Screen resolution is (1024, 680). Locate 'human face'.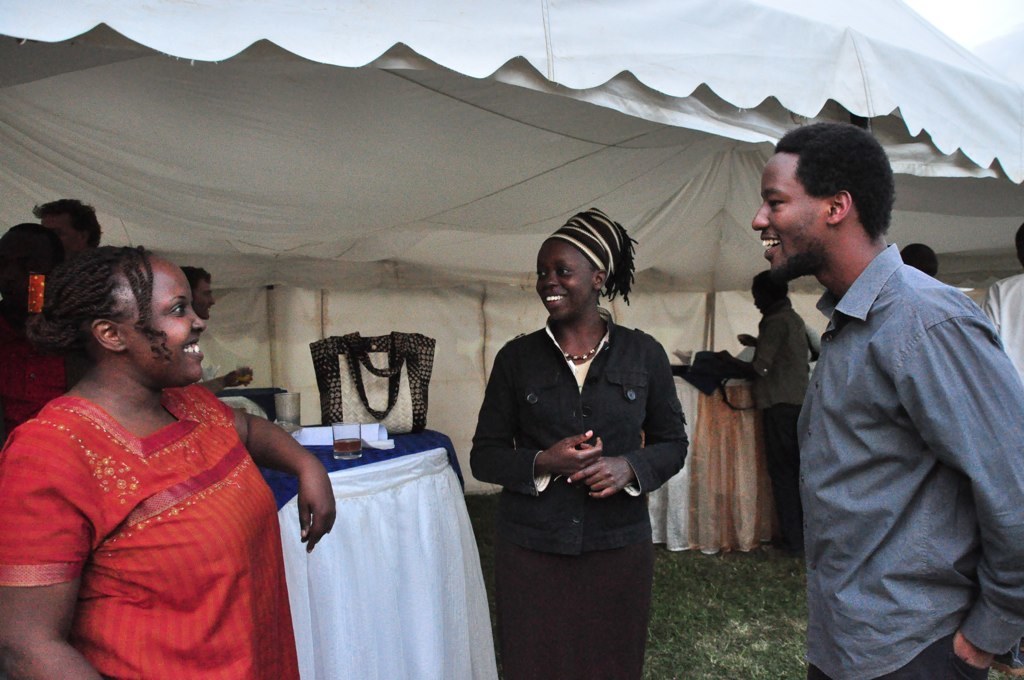
[left=756, top=158, right=817, bottom=280].
